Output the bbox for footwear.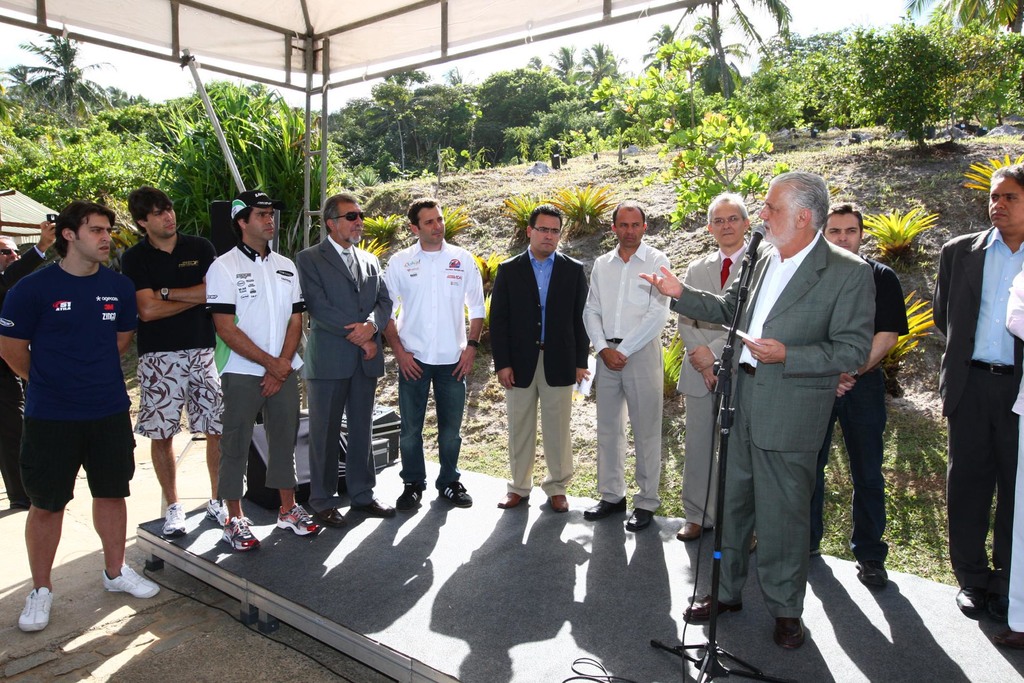
[left=205, top=495, right=231, bottom=531].
